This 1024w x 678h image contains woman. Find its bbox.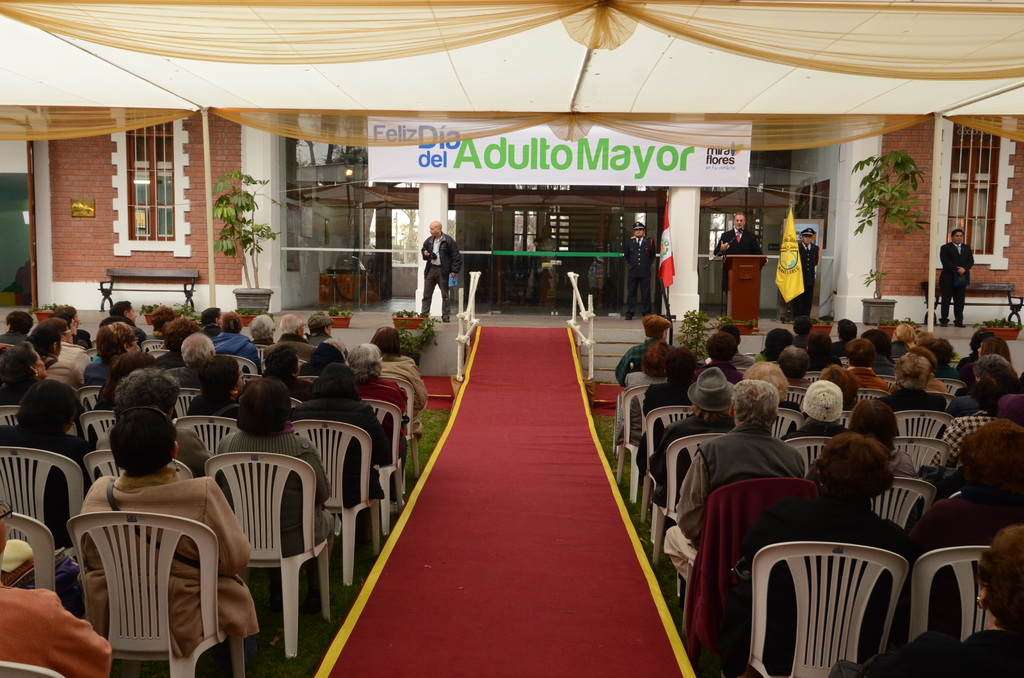
721,428,915,677.
